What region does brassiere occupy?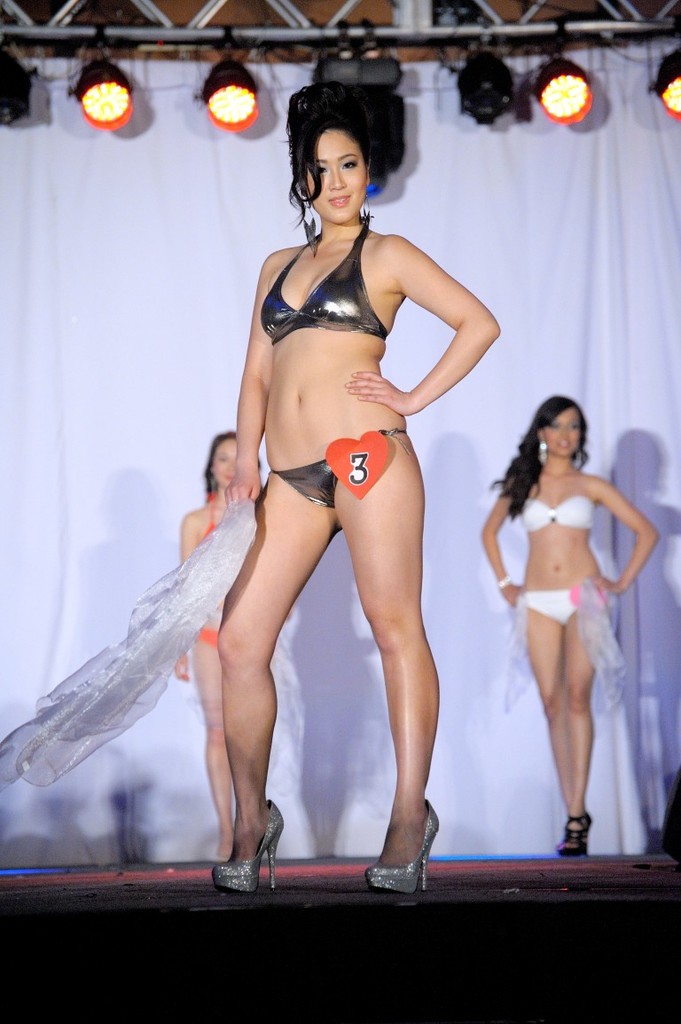
<bbox>205, 488, 215, 536</bbox>.
